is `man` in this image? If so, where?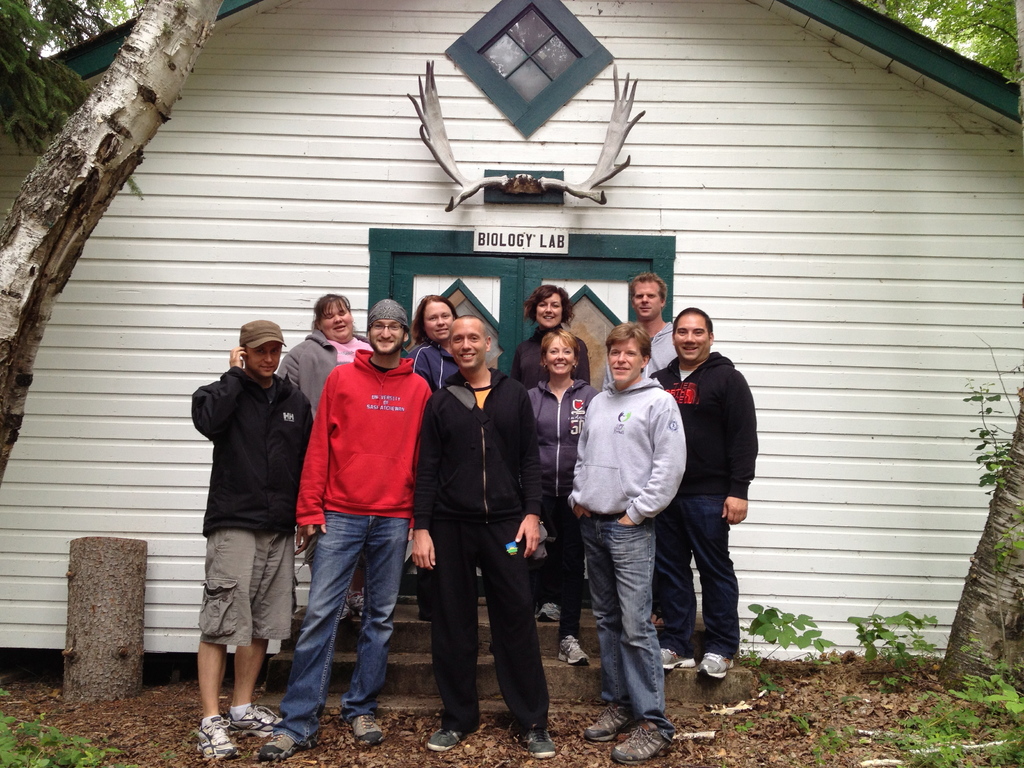
Yes, at 414,317,549,757.
